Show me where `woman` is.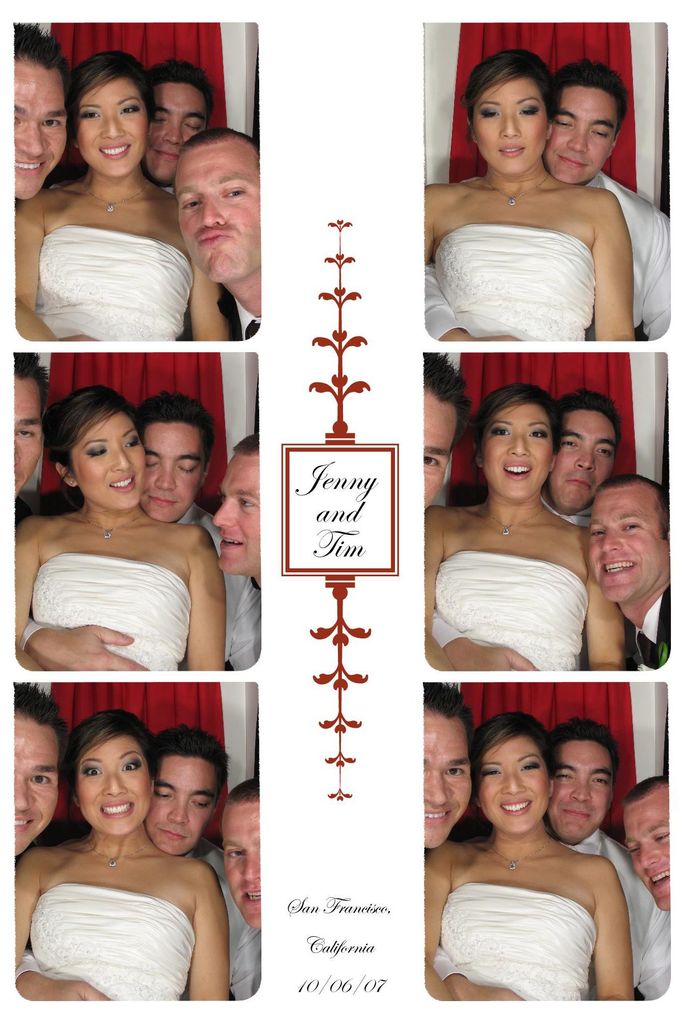
`woman` is at {"x1": 12, "y1": 48, "x2": 232, "y2": 342}.
